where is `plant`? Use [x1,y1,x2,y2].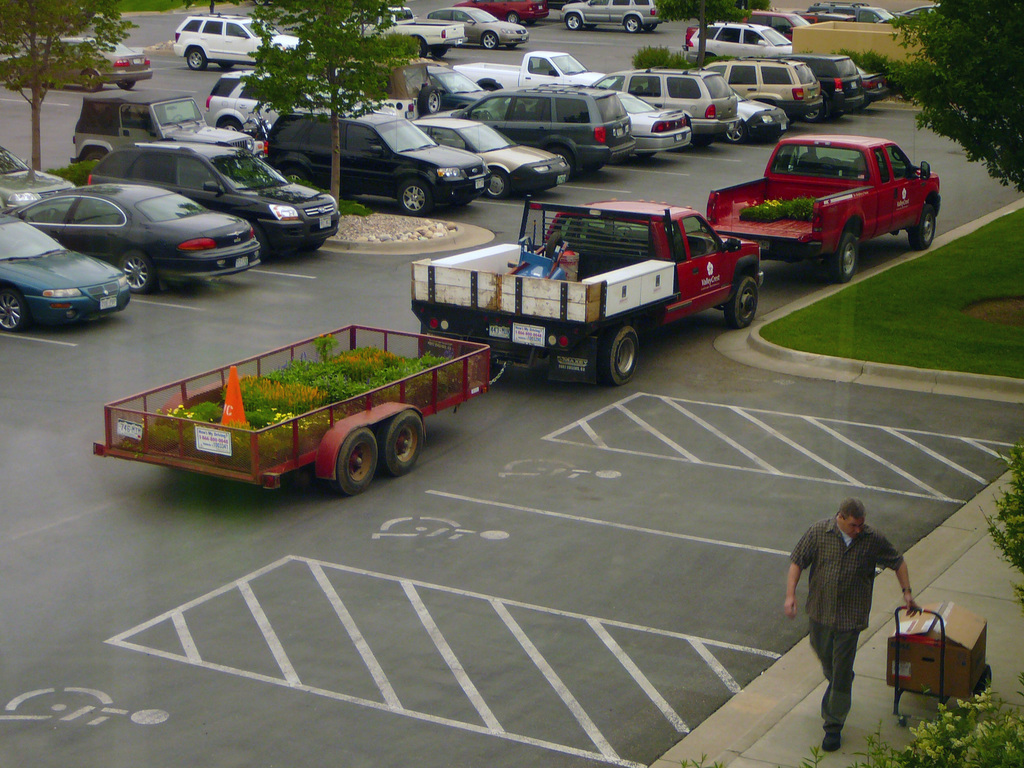
[337,193,374,222].
